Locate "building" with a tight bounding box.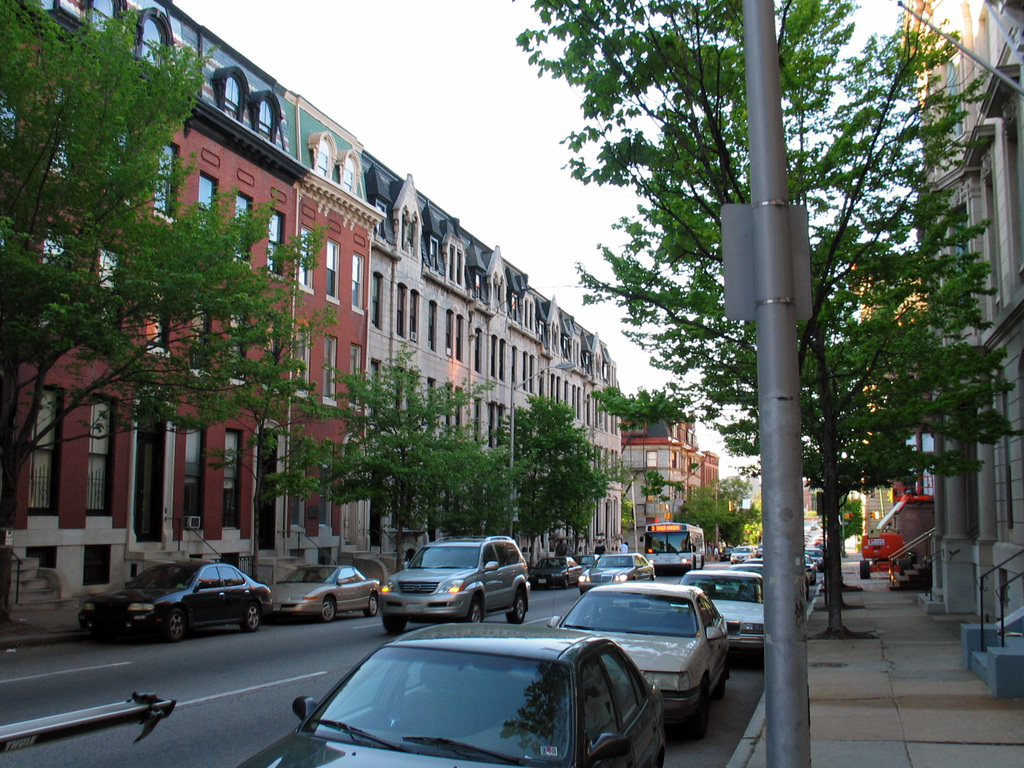
l=366, t=149, r=625, b=558.
